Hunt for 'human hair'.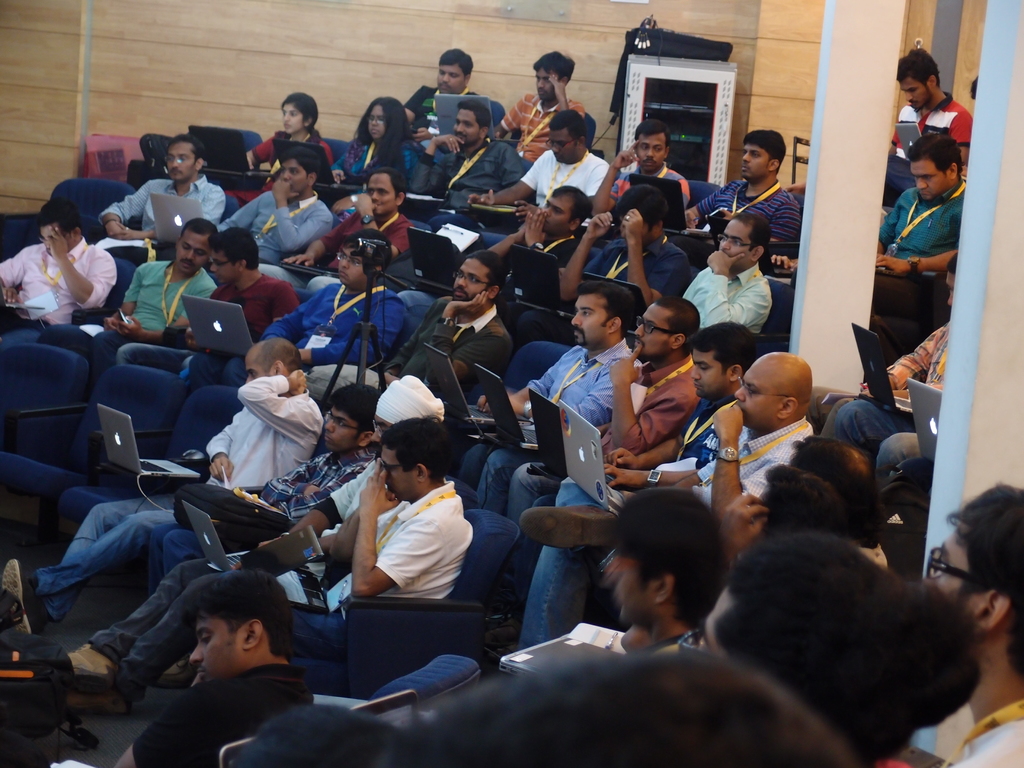
Hunted down at BBox(732, 214, 772, 258).
